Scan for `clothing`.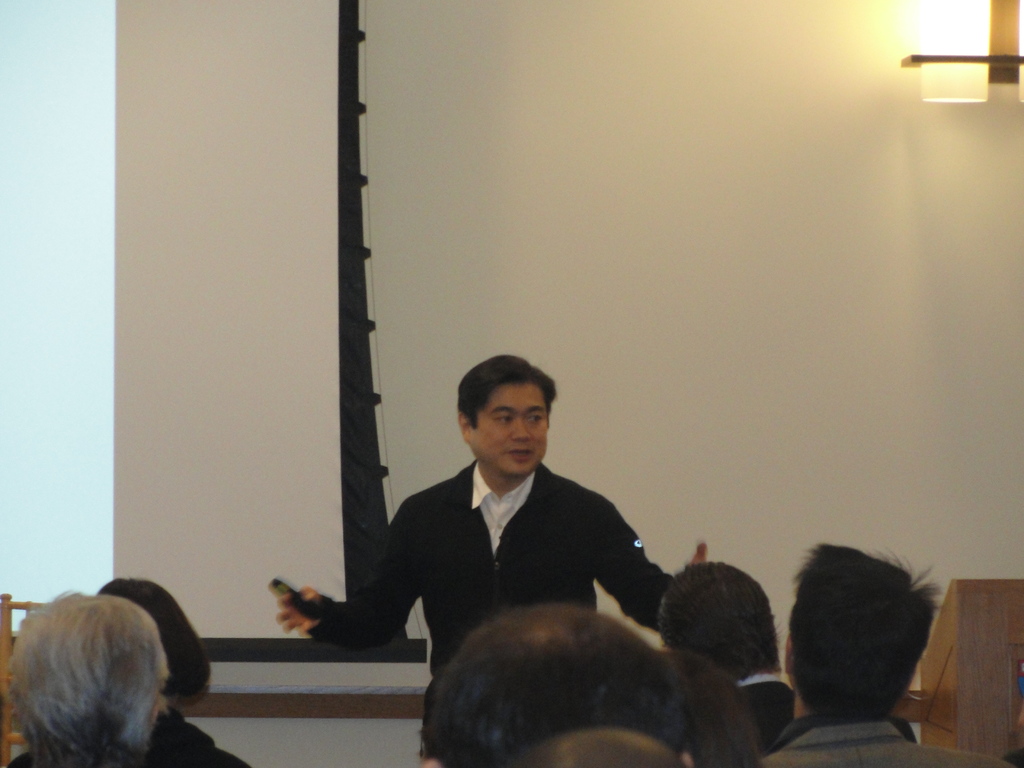
Scan result: pyautogui.locateOnScreen(744, 717, 1014, 767).
